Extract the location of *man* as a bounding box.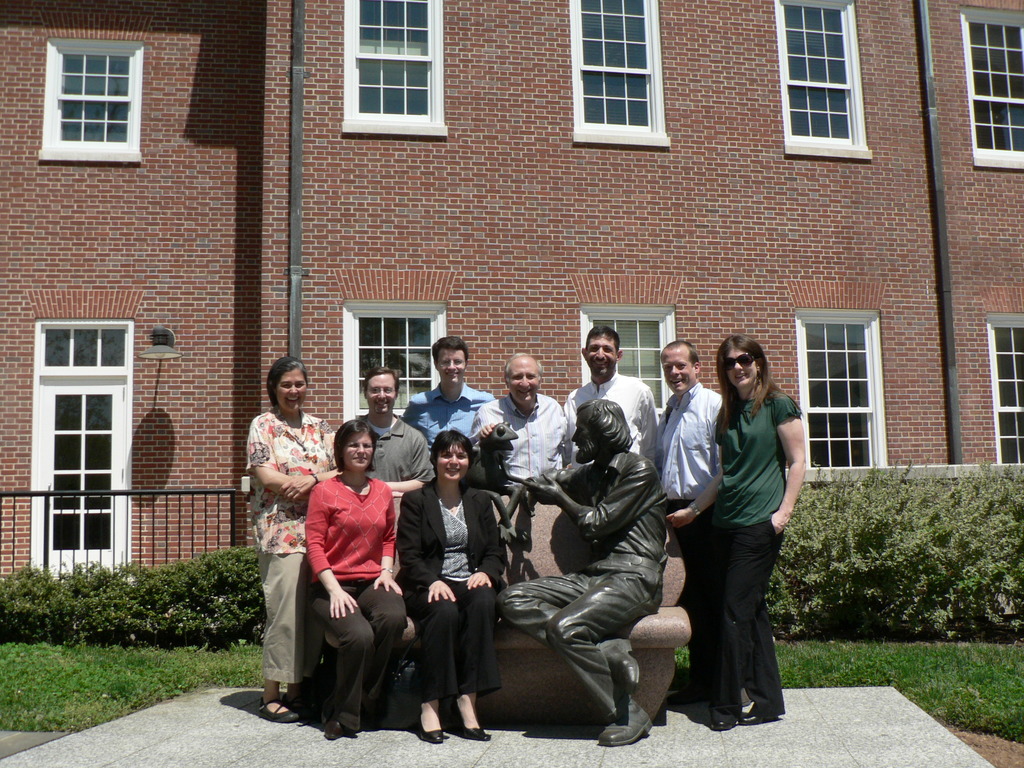
[494, 399, 669, 746].
